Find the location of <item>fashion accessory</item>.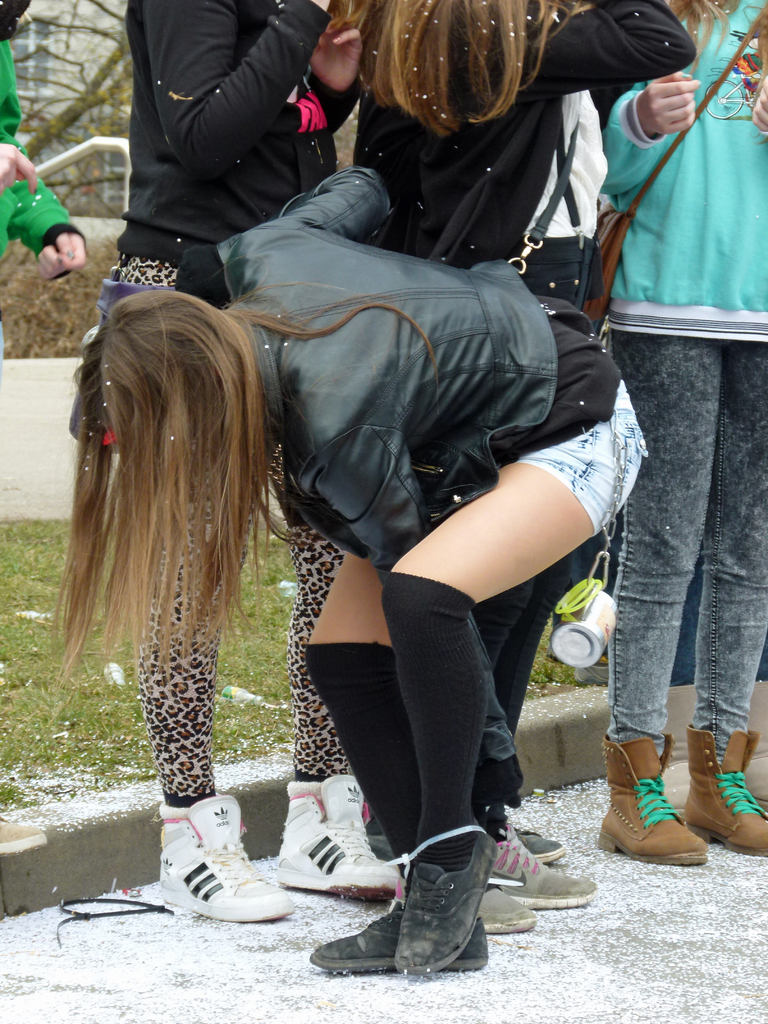
Location: [331, 35, 341, 45].
